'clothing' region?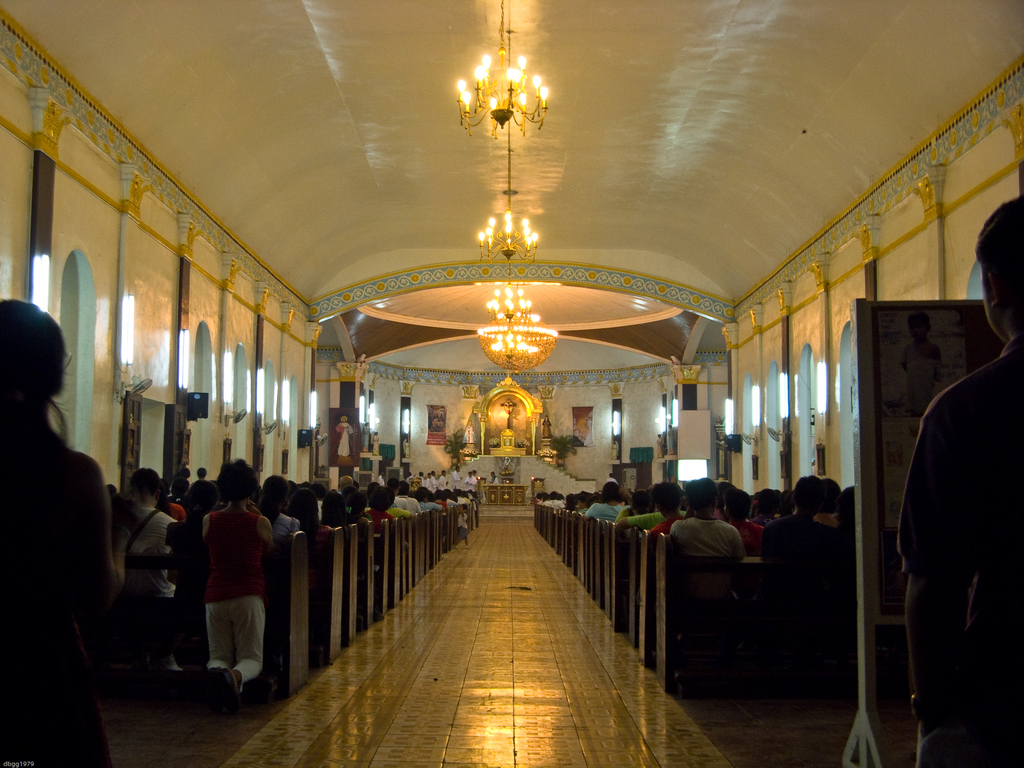
<region>332, 421, 354, 456</region>
